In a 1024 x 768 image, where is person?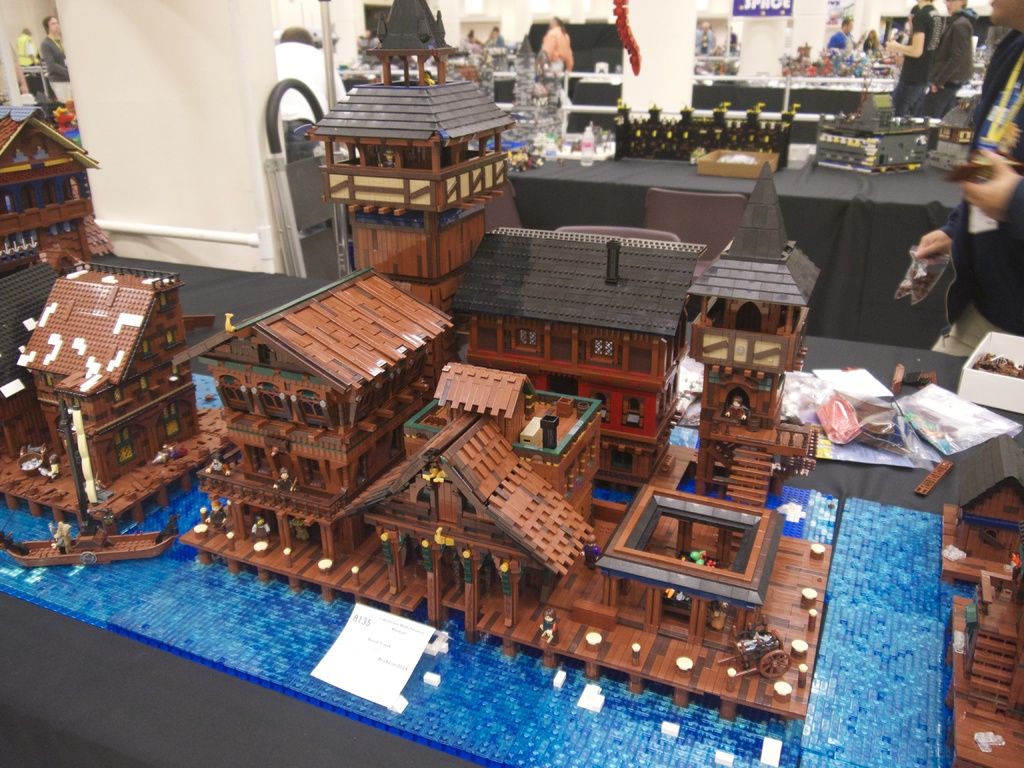
(left=377, top=148, right=397, bottom=168).
